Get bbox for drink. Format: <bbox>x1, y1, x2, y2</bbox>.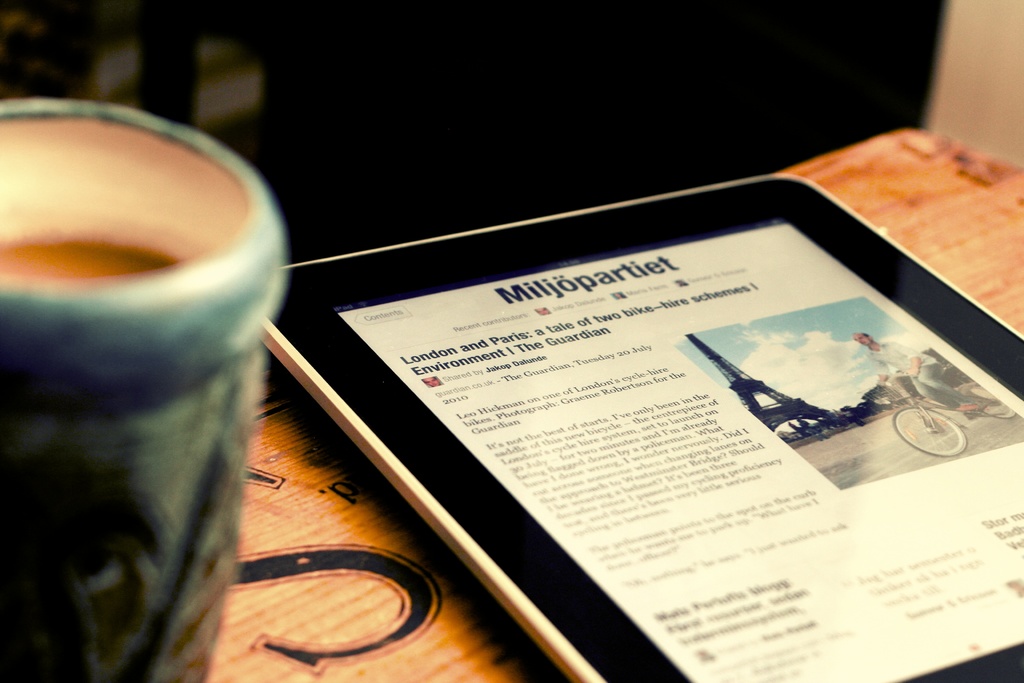
<bbox>0, 230, 172, 284</bbox>.
